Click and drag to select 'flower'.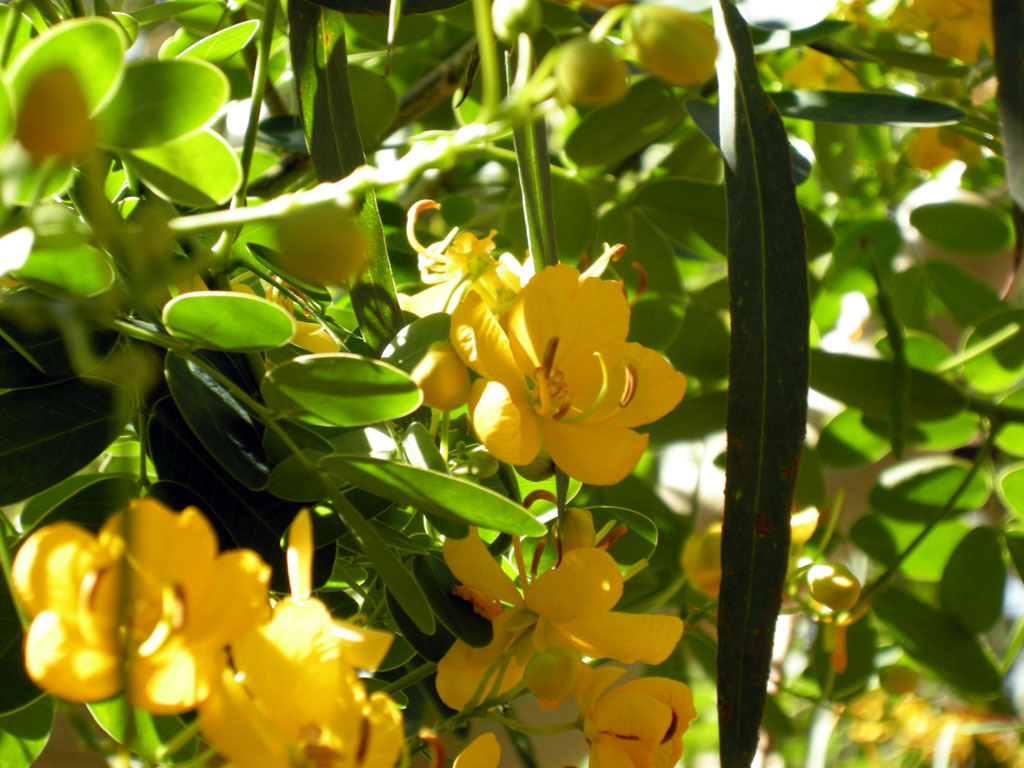
Selection: BBox(195, 518, 404, 767).
